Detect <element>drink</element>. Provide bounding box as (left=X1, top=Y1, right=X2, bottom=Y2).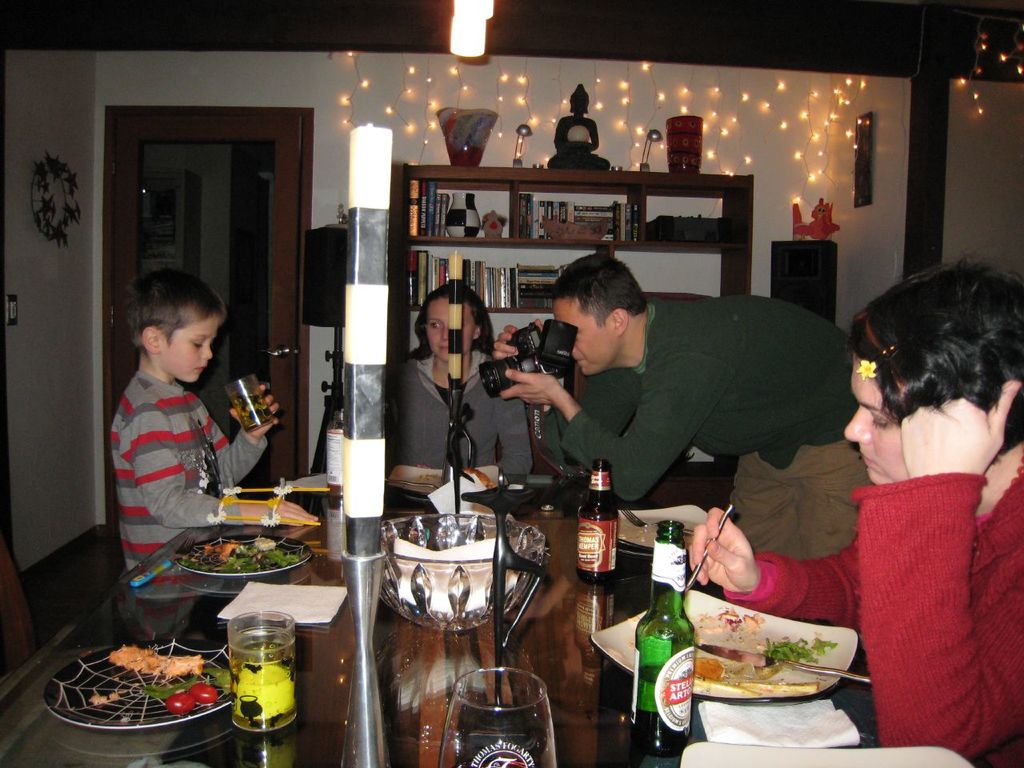
(left=634, top=561, right=702, bottom=728).
